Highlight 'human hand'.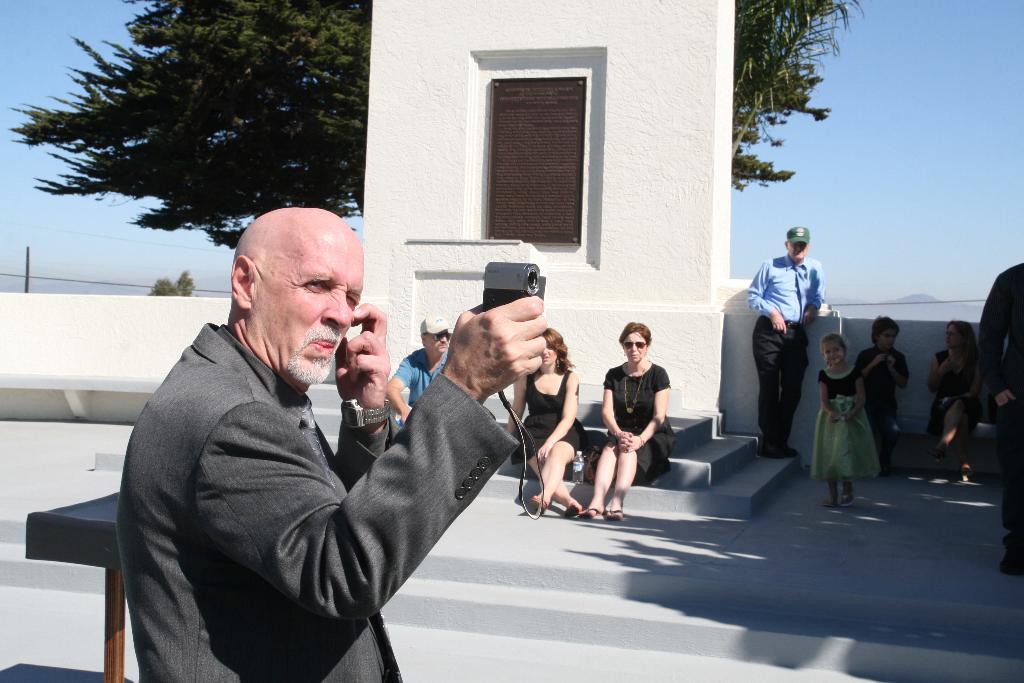
Highlighted region: {"x1": 535, "y1": 441, "x2": 550, "y2": 466}.
